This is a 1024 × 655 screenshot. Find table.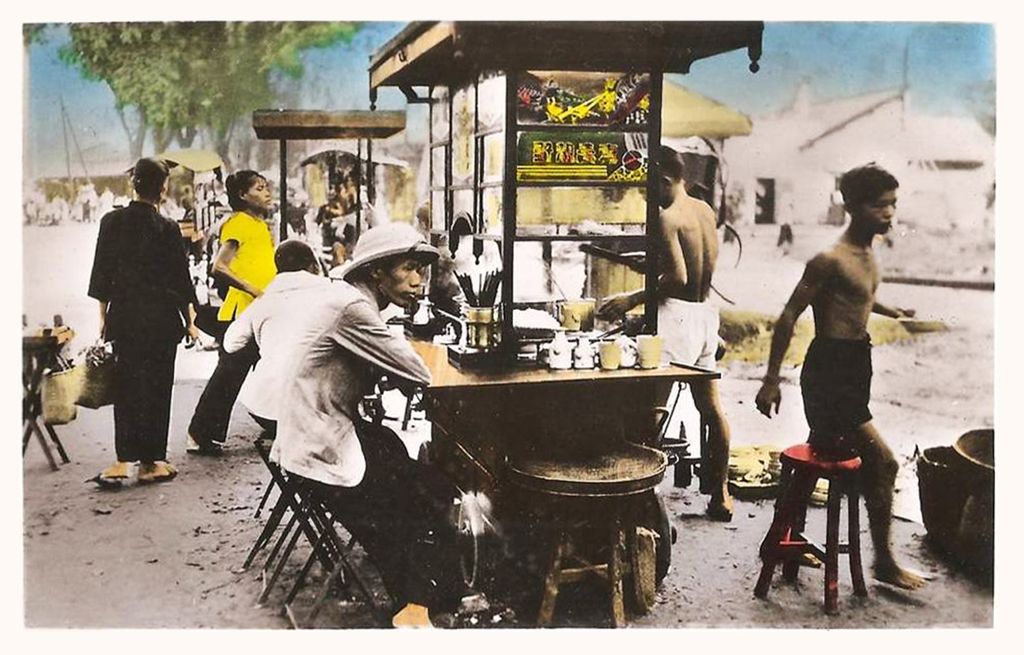
Bounding box: [504,436,671,631].
